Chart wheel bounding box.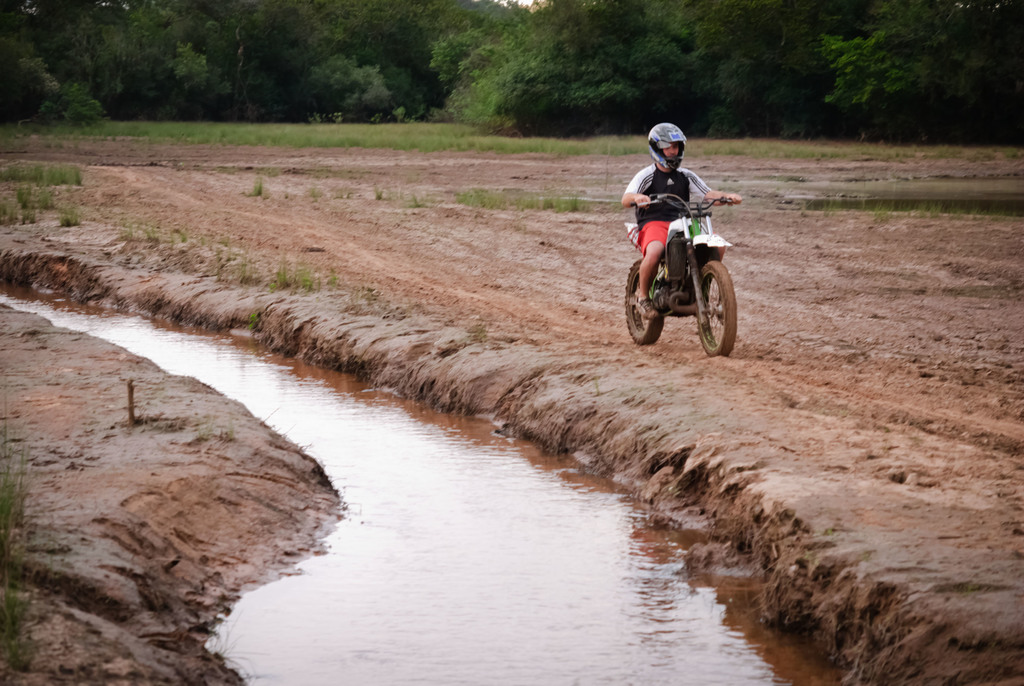
Charted: select_region(695, 259, 736, 357).
